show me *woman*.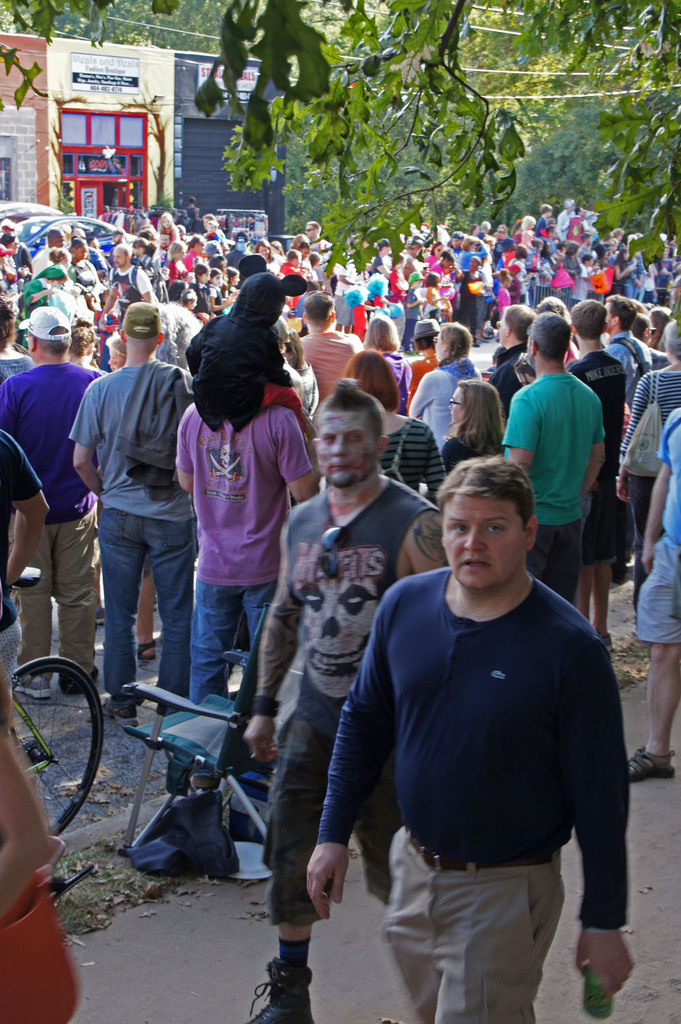
*woman* is here: bbox=(520, 214, 536, 232).
